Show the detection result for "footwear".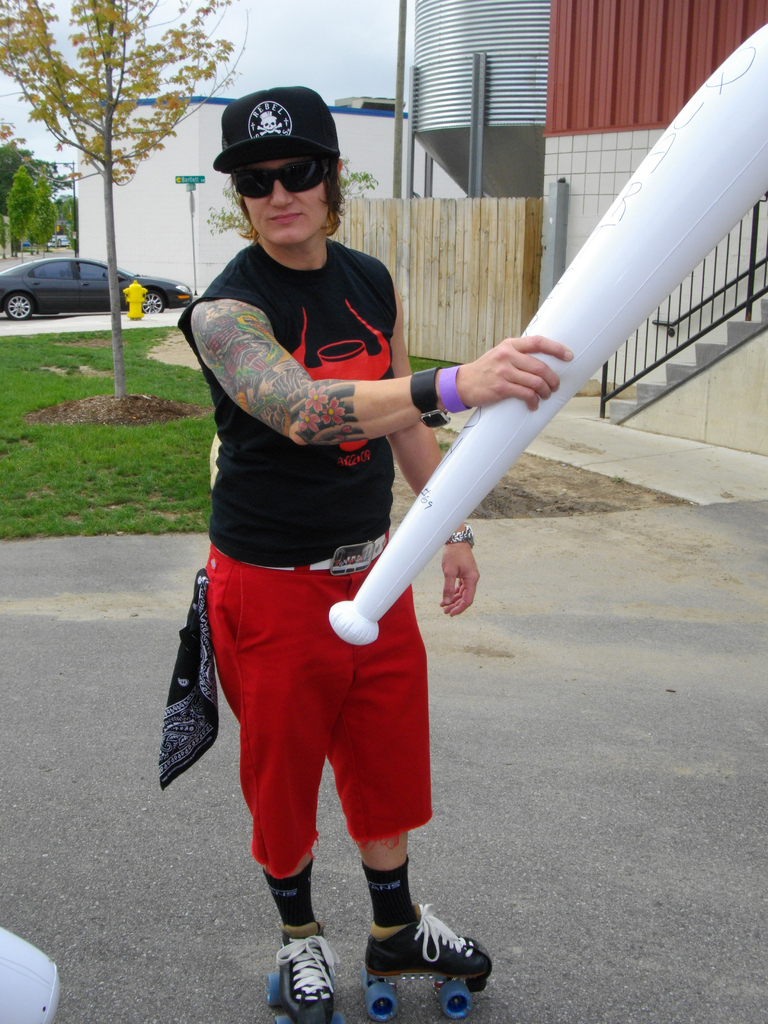
(361,900,491,1023).
